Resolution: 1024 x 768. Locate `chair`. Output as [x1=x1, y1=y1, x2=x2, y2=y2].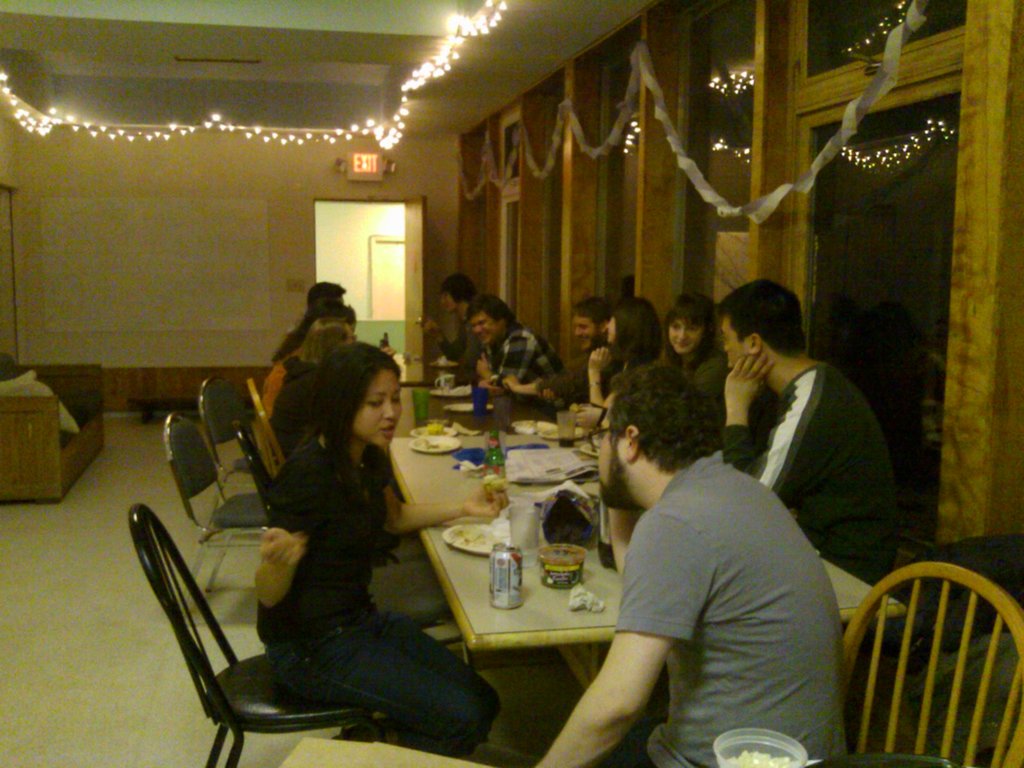
[x1=828, y1=534, x2=1023, y2=767].
